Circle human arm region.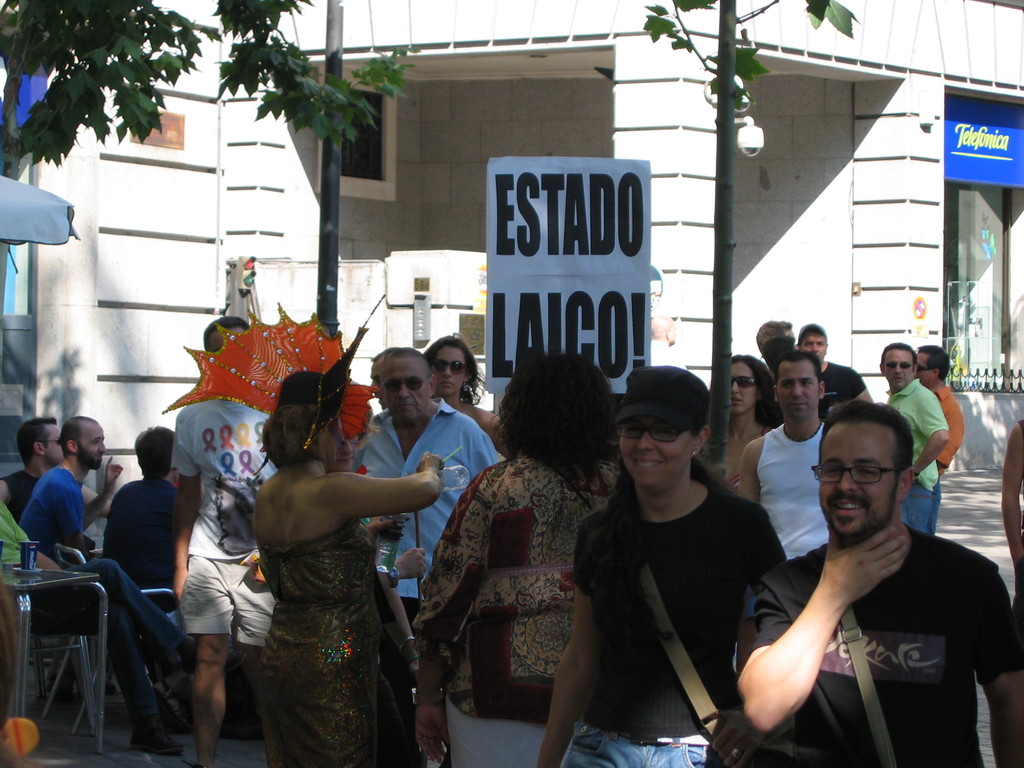
Region: (x1=537, y1=560, x2=602, y2=767).
